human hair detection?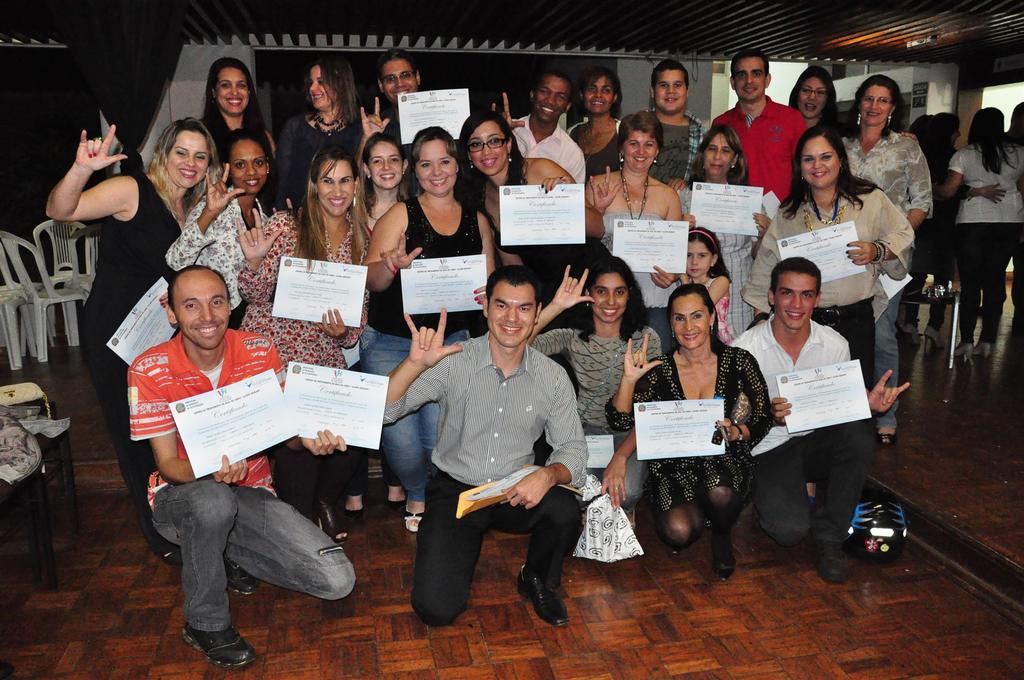
[x1=147, y1=114, x2=223, y2=227]
